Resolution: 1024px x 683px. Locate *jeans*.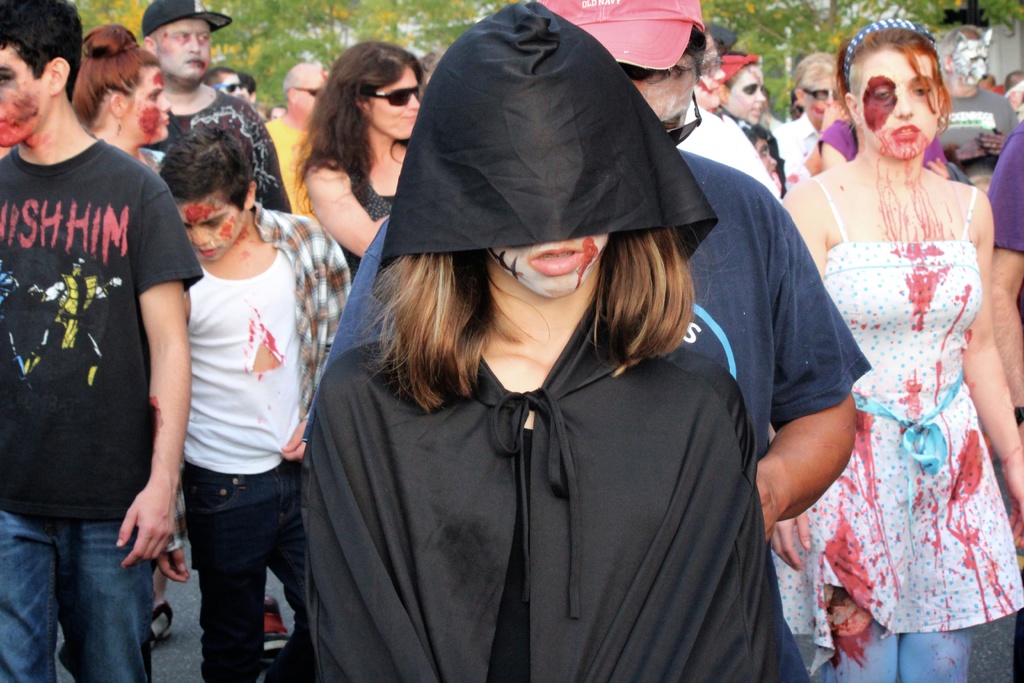
788,630,970,682.
